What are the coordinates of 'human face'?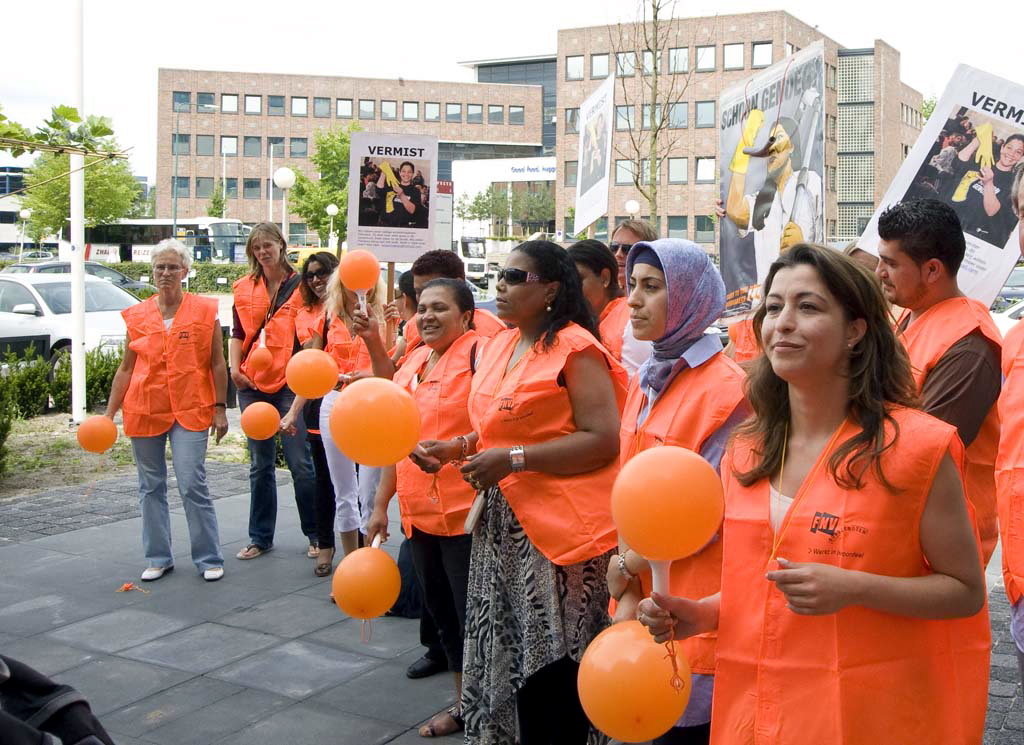
bbox(618, 248, 696, 345).
